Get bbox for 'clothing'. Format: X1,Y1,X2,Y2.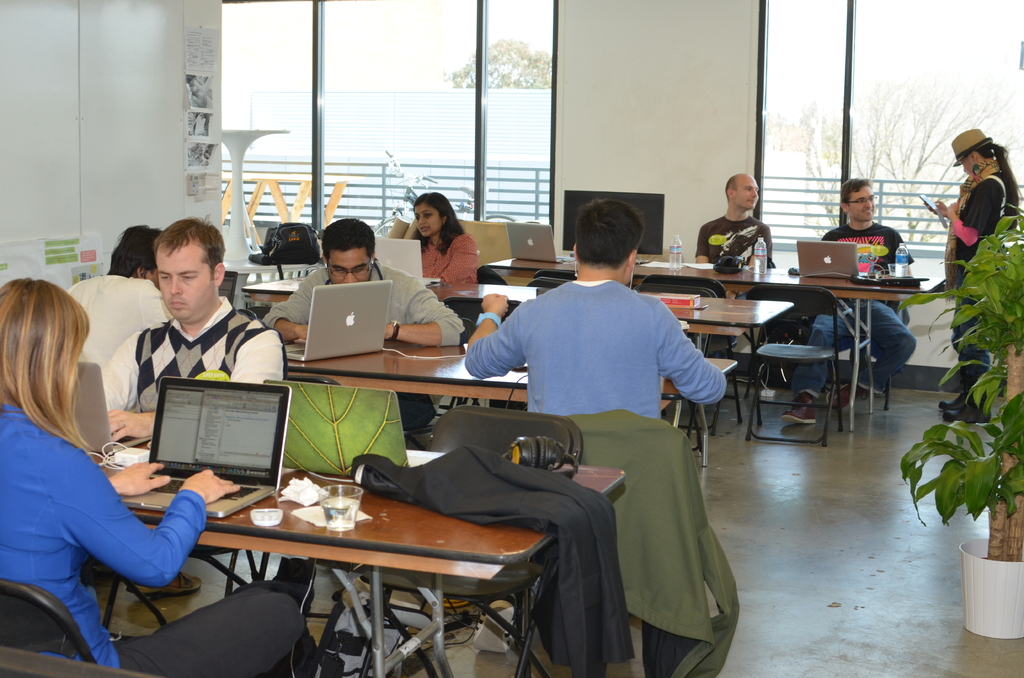
943,161,1008,404.
